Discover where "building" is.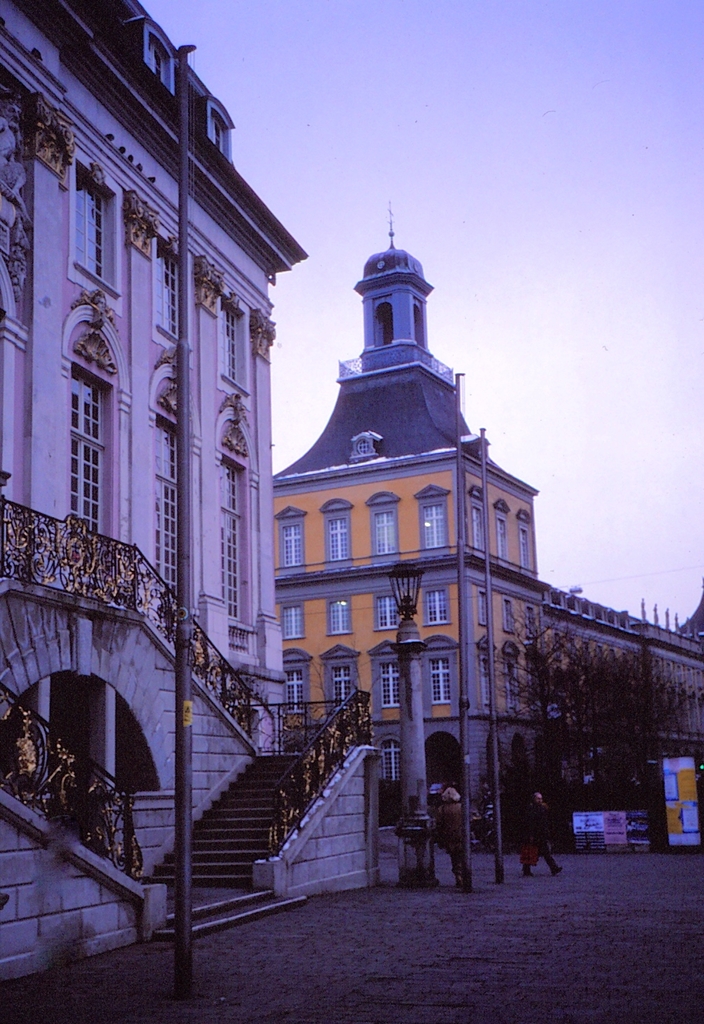
Discovered at detection(3, 0, 379, 979).
